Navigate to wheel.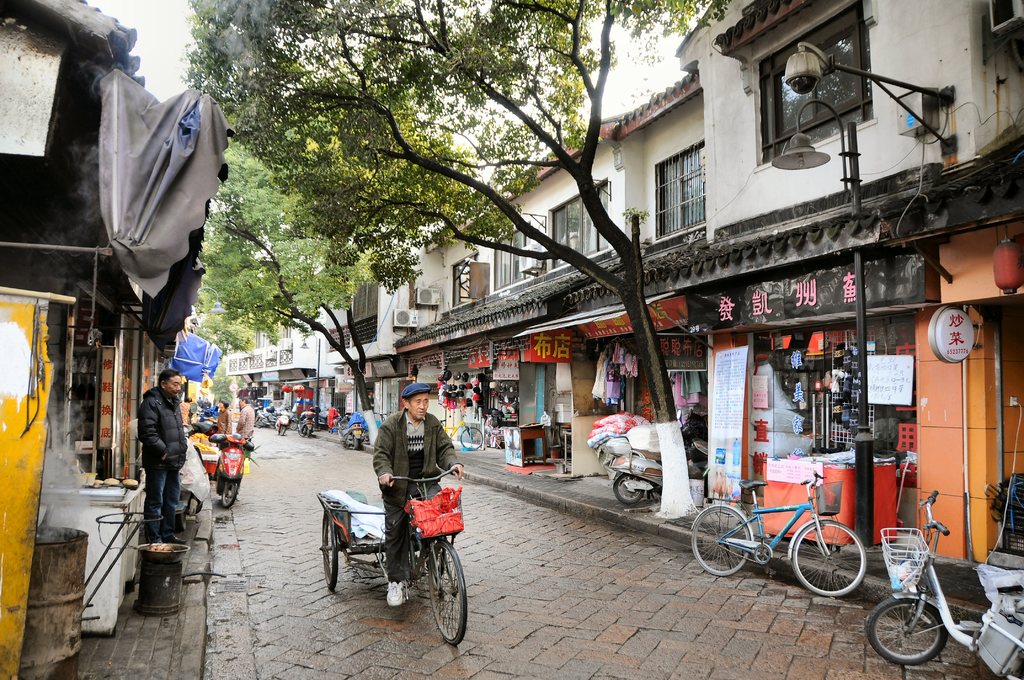
Navigation target: 221:478:237:508.
